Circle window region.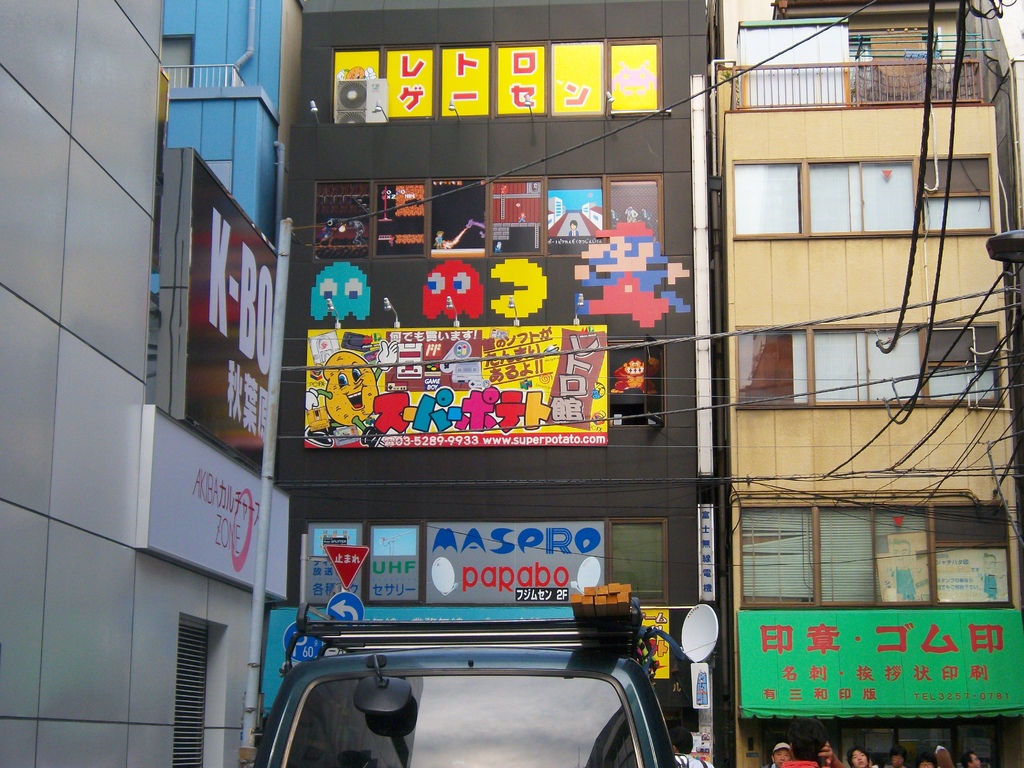
Region: bbox(733, 156, 1000, 238).
